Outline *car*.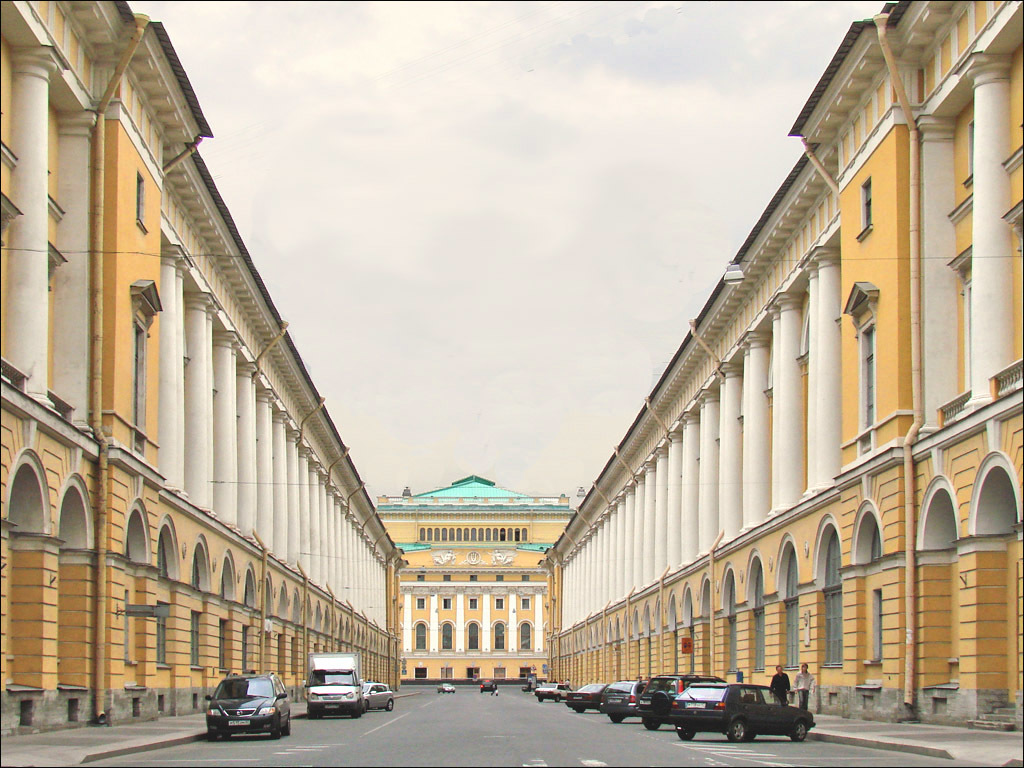
Outline: [531,679,574,706].
